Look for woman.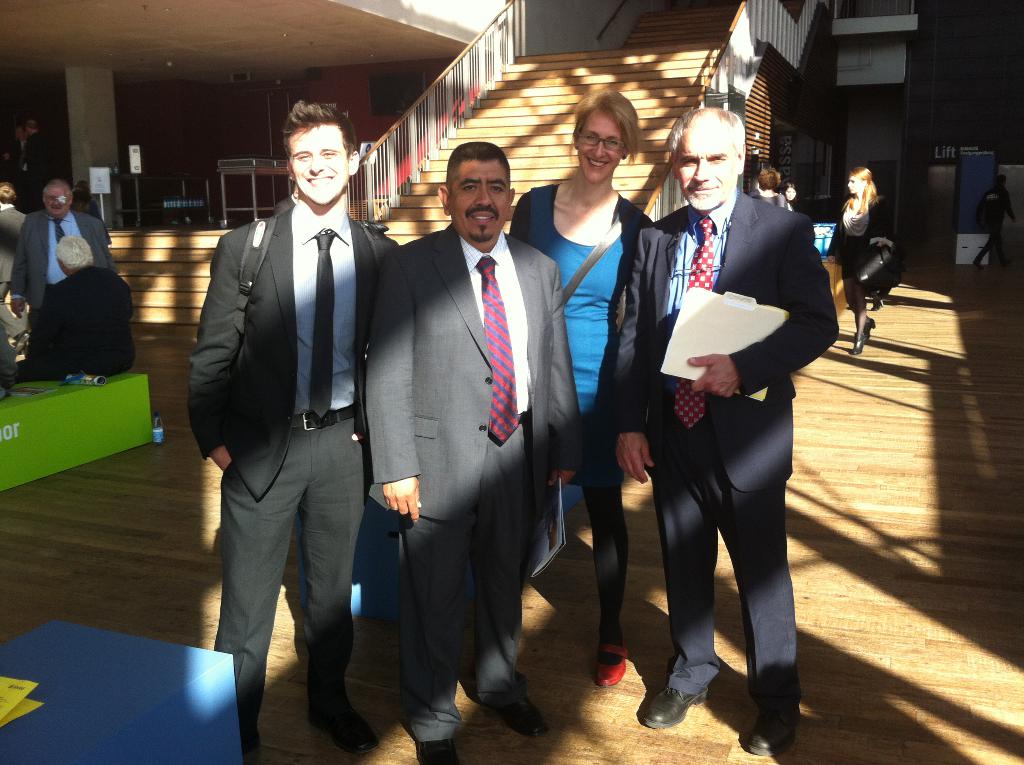
Found: x1=525 y1=102 x2=675 y2=579.
